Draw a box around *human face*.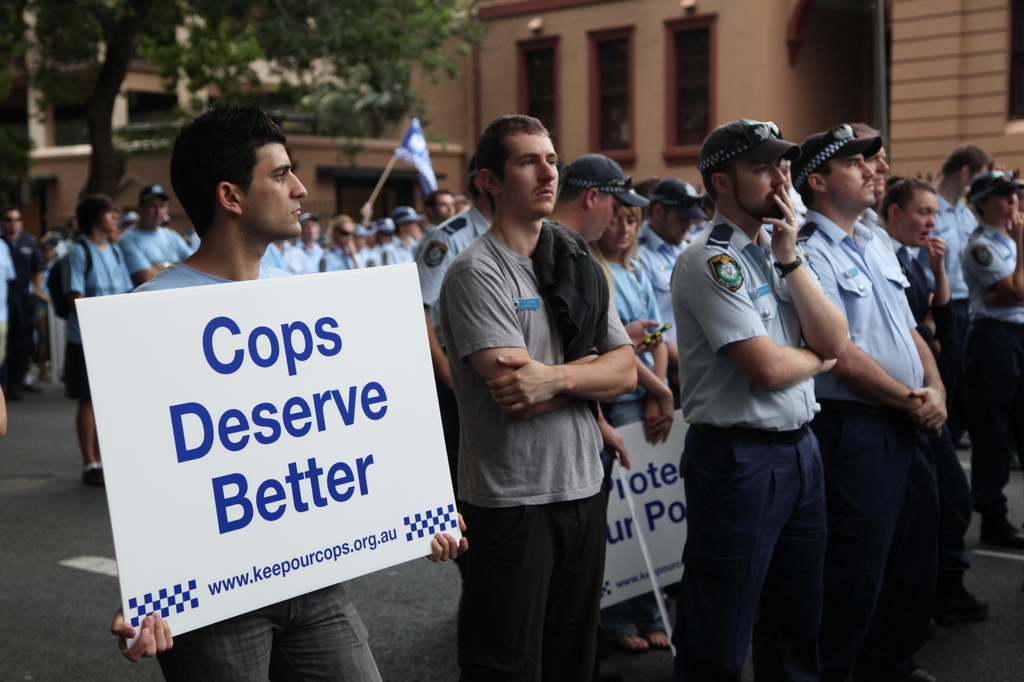
97,209,114,230.
